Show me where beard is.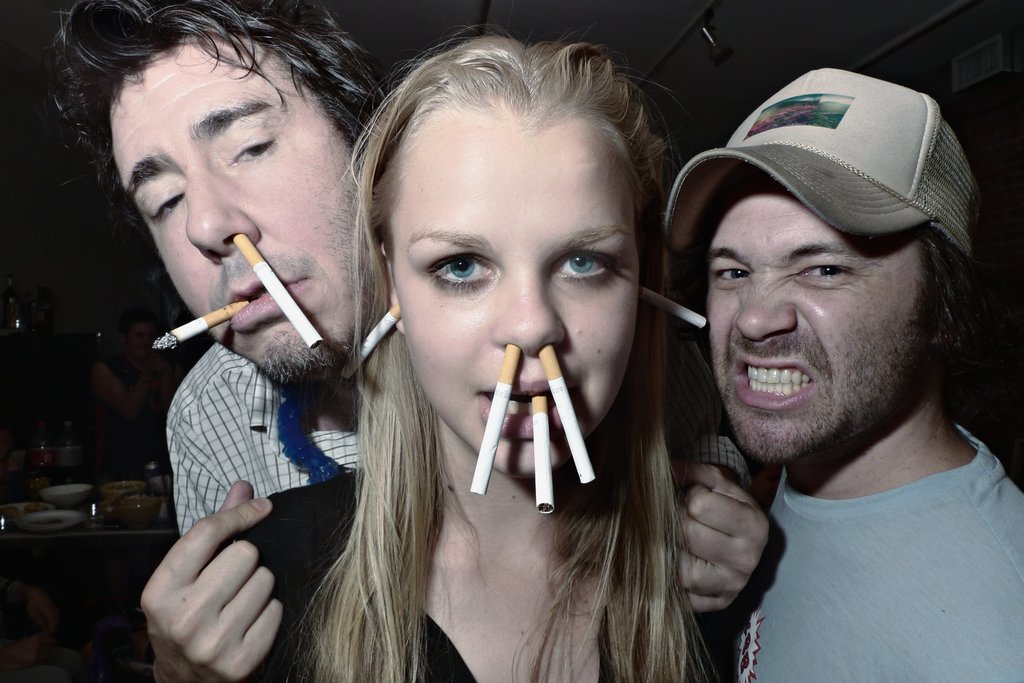
beard is at locate(707, 326, 911, 465).
